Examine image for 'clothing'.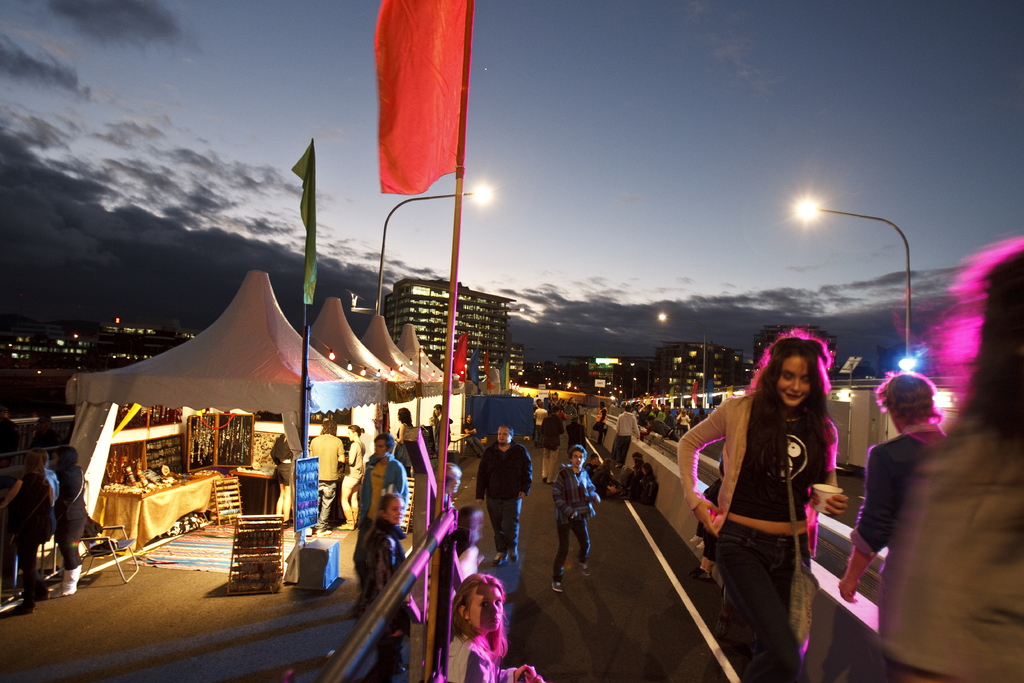
Examination result: x1=351, y1=458, x2=410, y2=544.
